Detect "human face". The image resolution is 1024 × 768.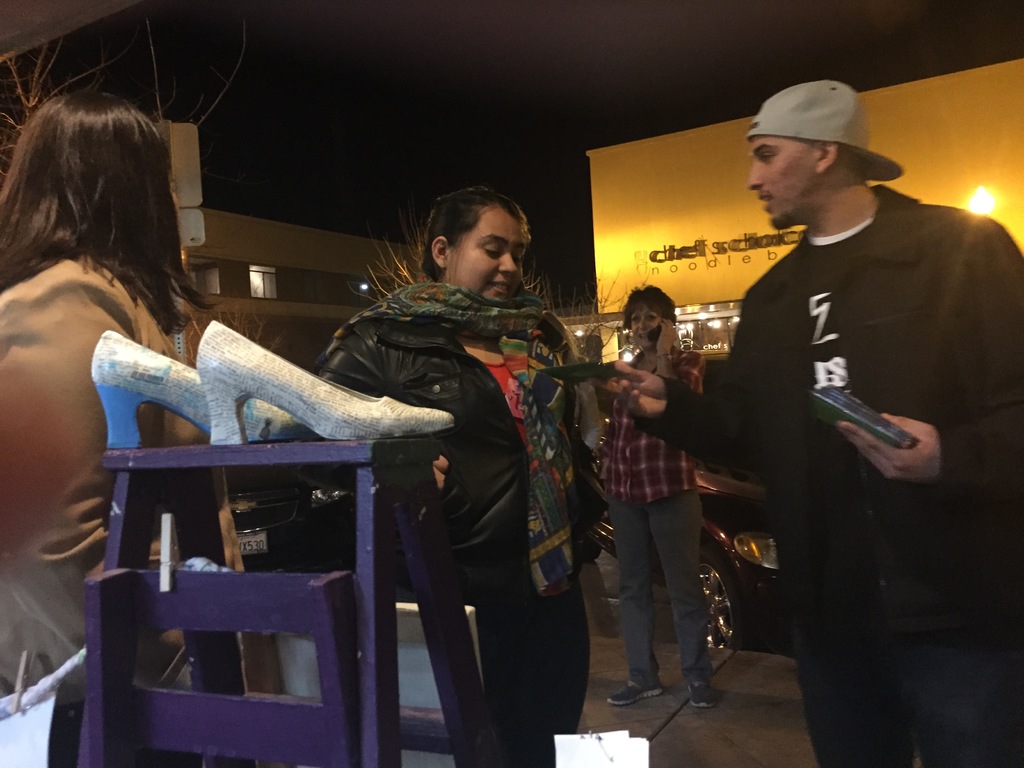
crop(748, 136, 824, 230).
